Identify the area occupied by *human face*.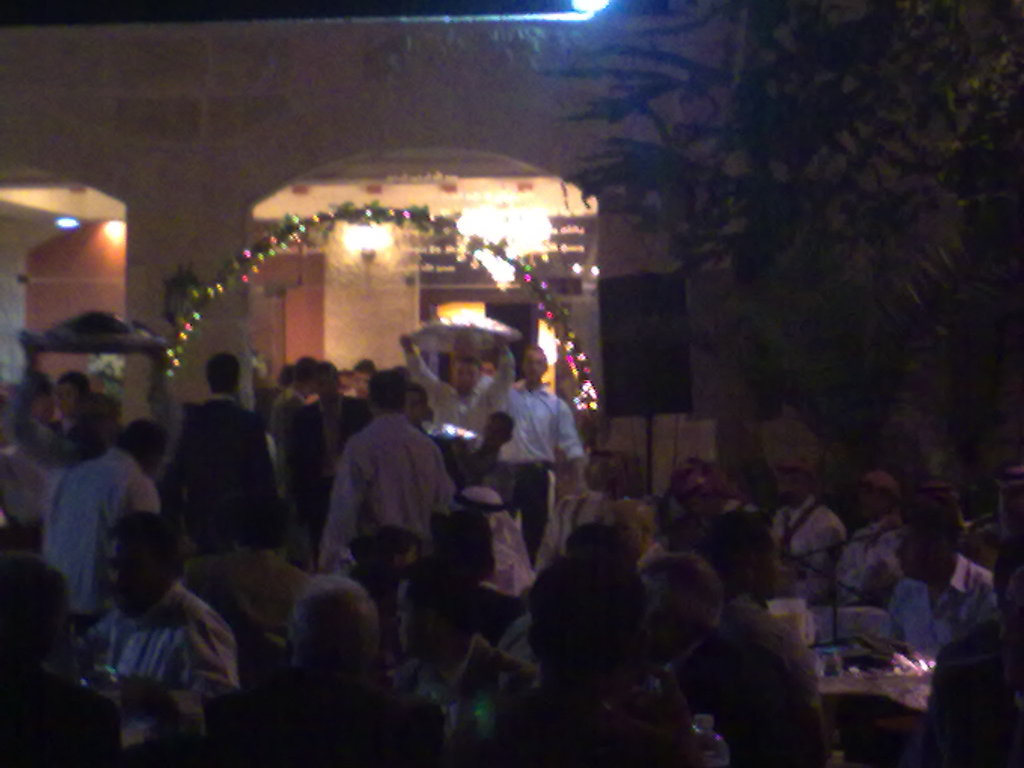
Area: (x1=778, y1=472, x2=804, y2=500).
